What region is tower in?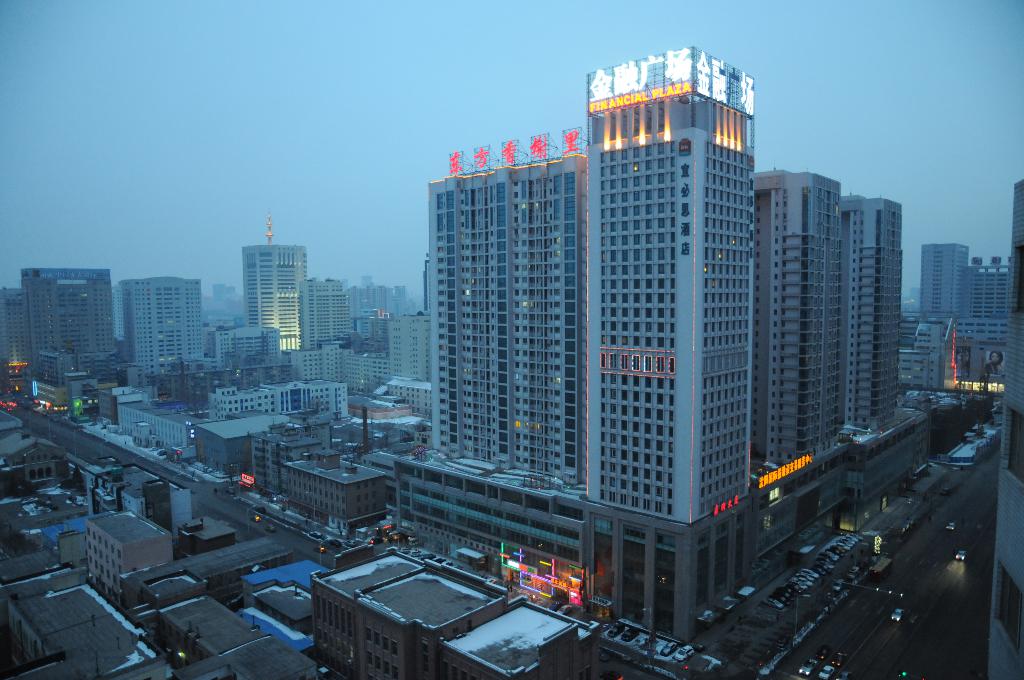
383 309 434 386.
